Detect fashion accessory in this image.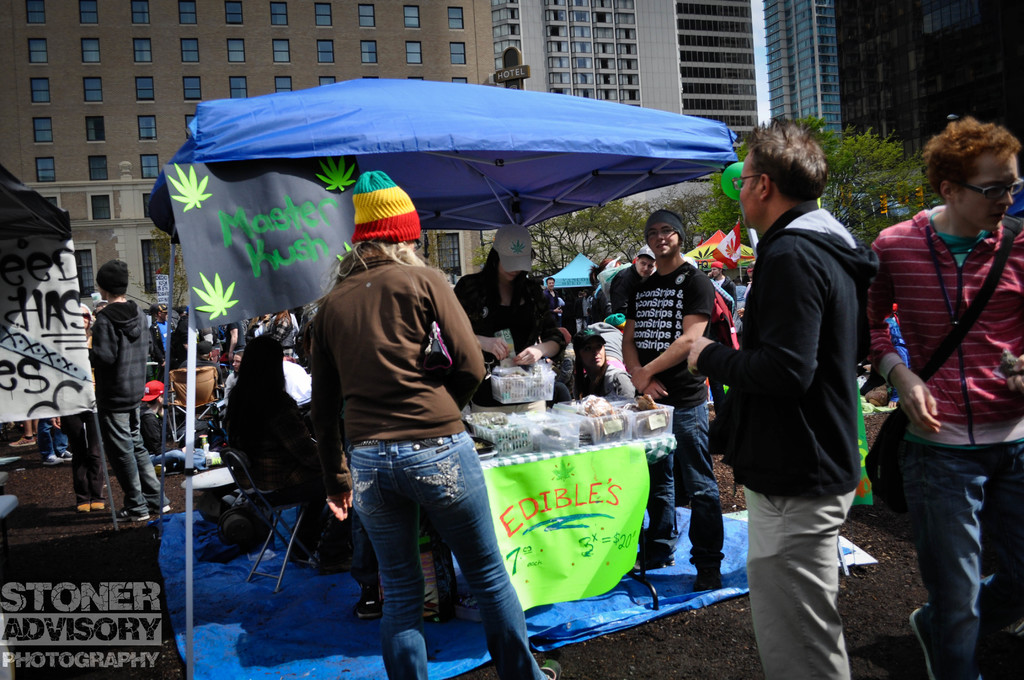
Detection: 76/501/90/513.
